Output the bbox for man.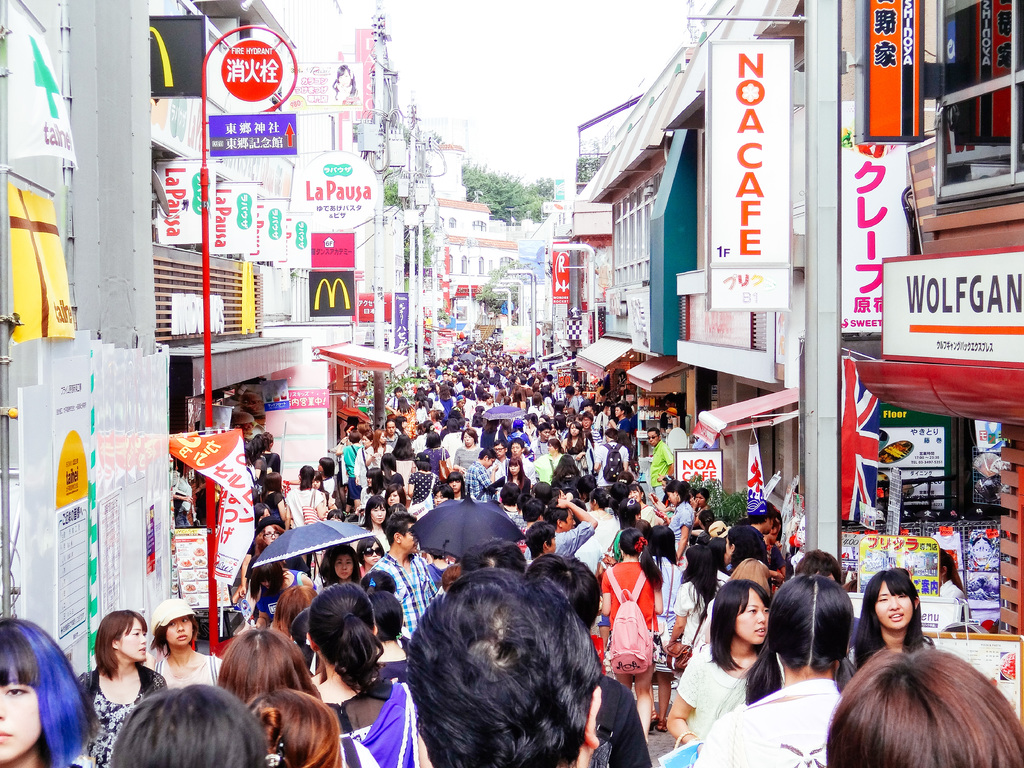
(367,513,440,637).
